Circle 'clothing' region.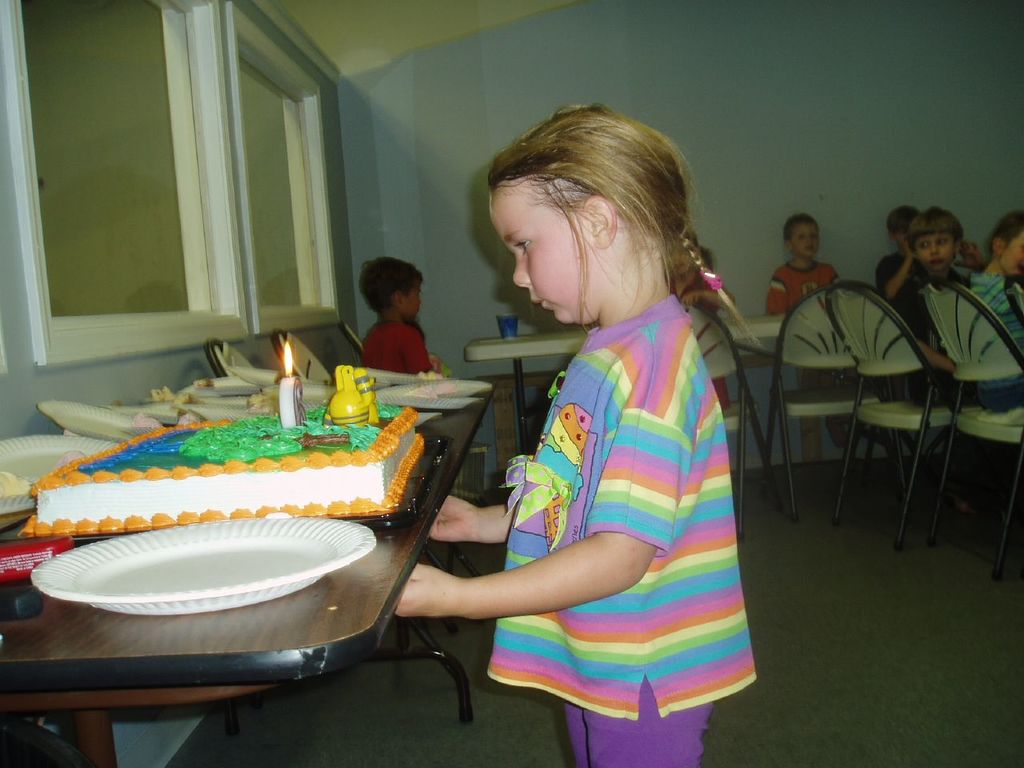
Region: [left=874, top=254, right=920, bottom=338].
